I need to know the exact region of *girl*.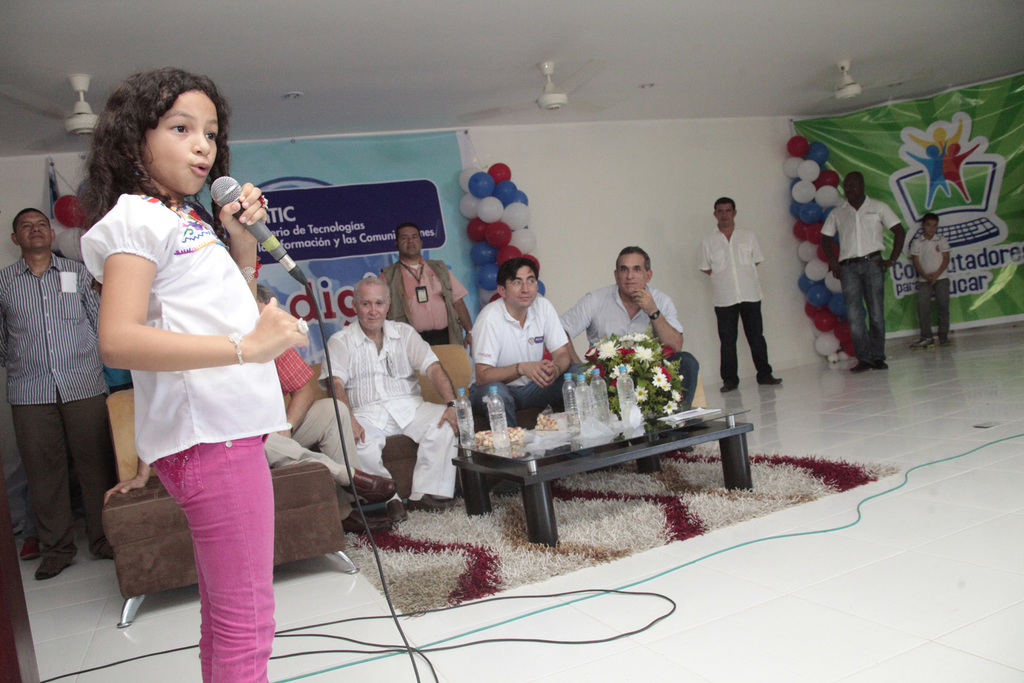
Region: BBox(79, 70, 309, 682).
